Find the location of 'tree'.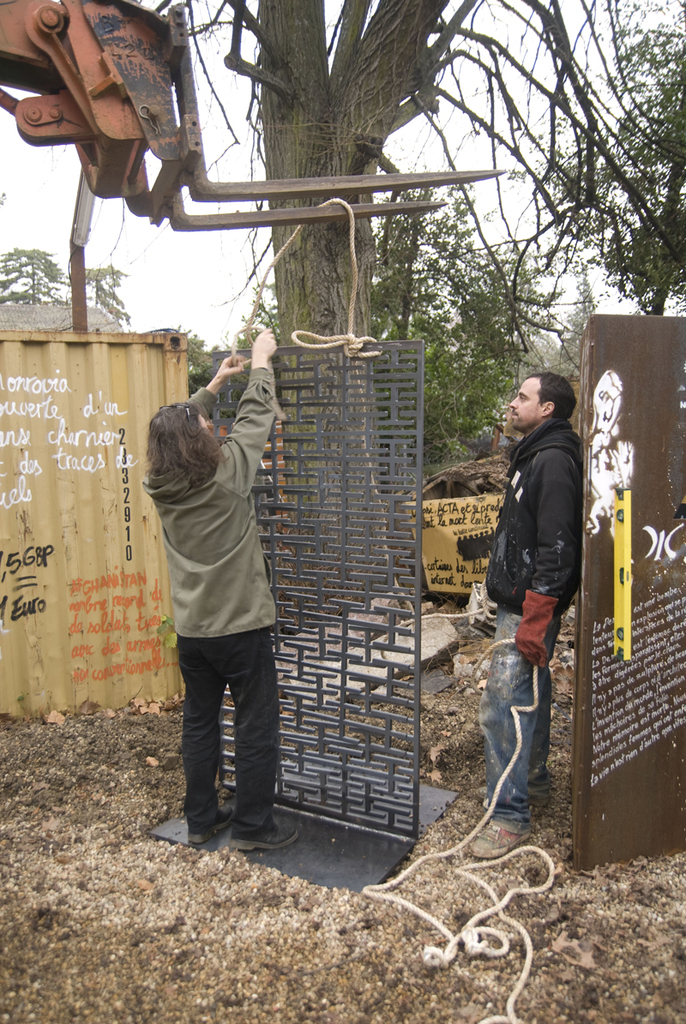
Location: (left=74, top=257, right=129, bottom=324).
